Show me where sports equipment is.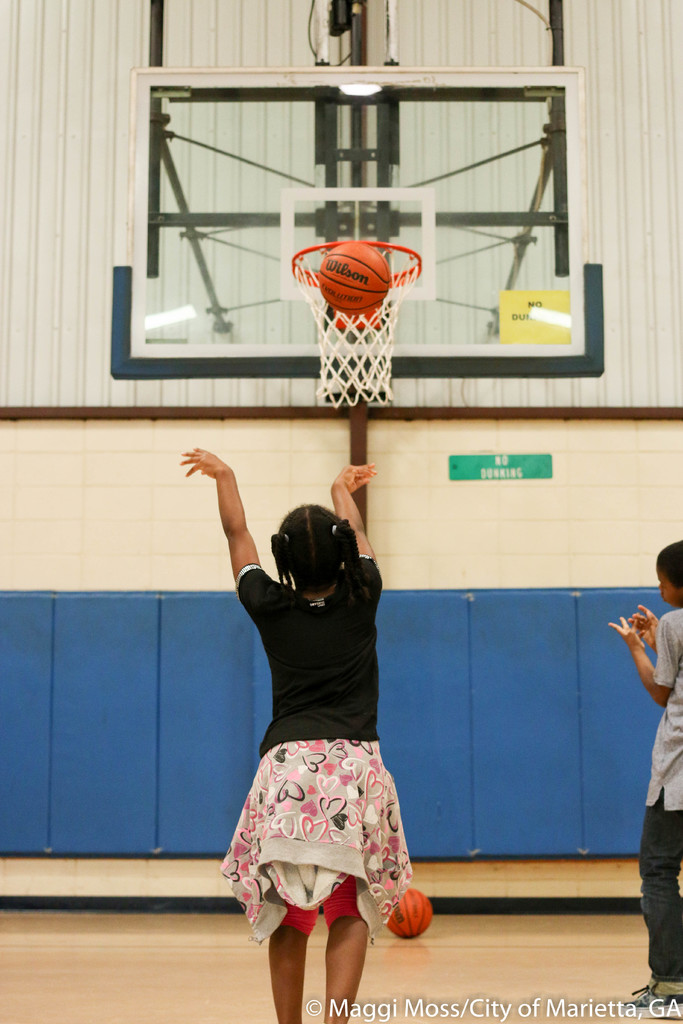
sports equipment is at region(316, 237, 391, 314).
